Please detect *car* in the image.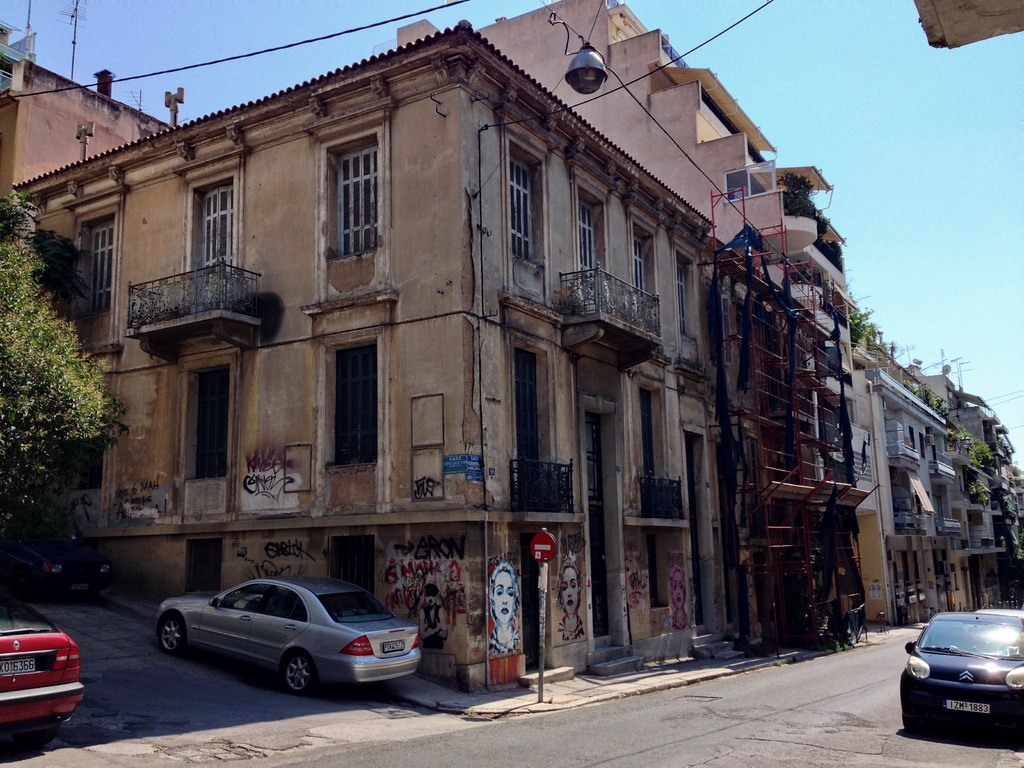
<box>1,588,85,756</box>.
